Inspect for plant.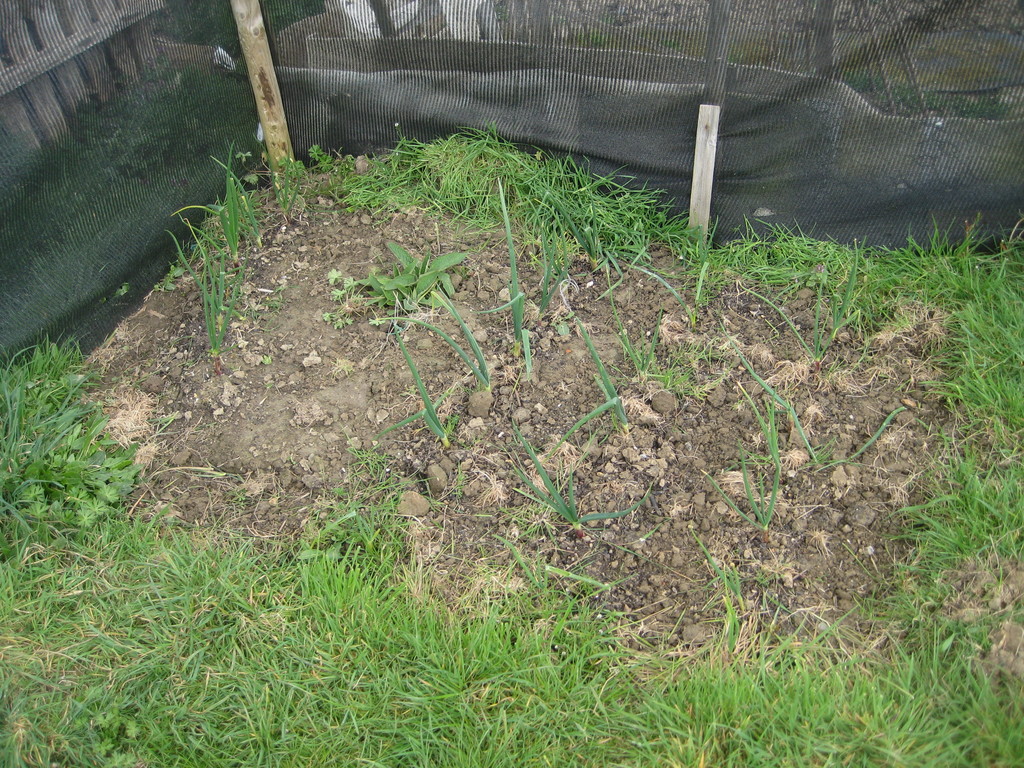
Inspection: 363, 232, 474, 317.
